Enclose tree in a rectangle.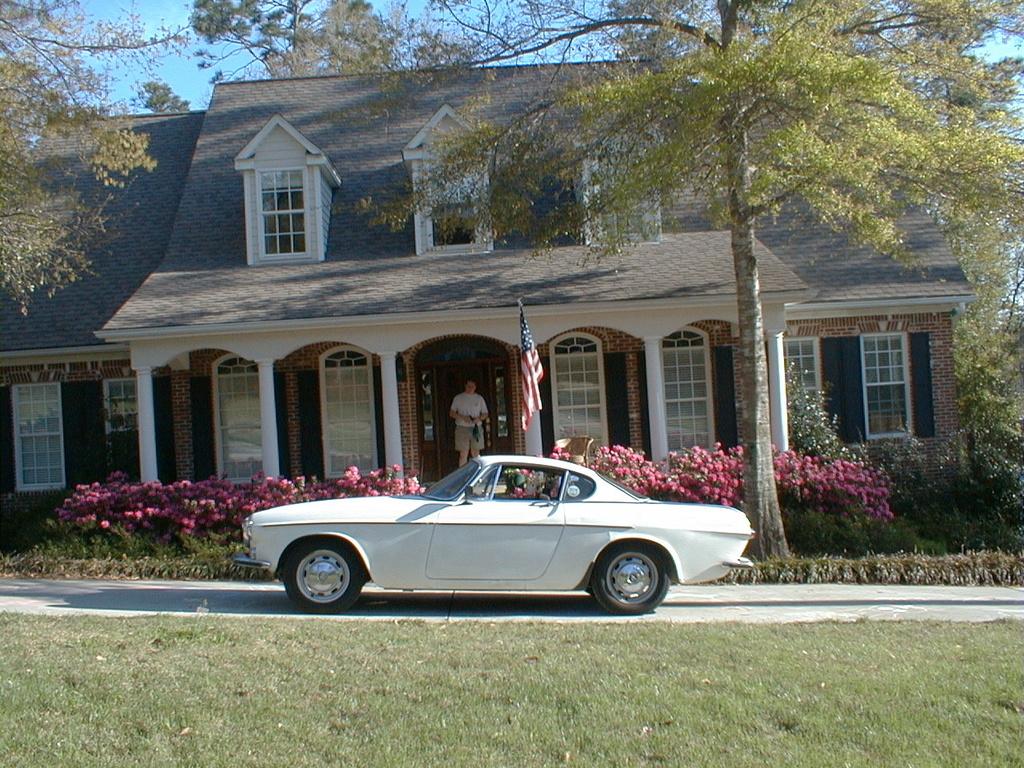
186,0,384,97.
